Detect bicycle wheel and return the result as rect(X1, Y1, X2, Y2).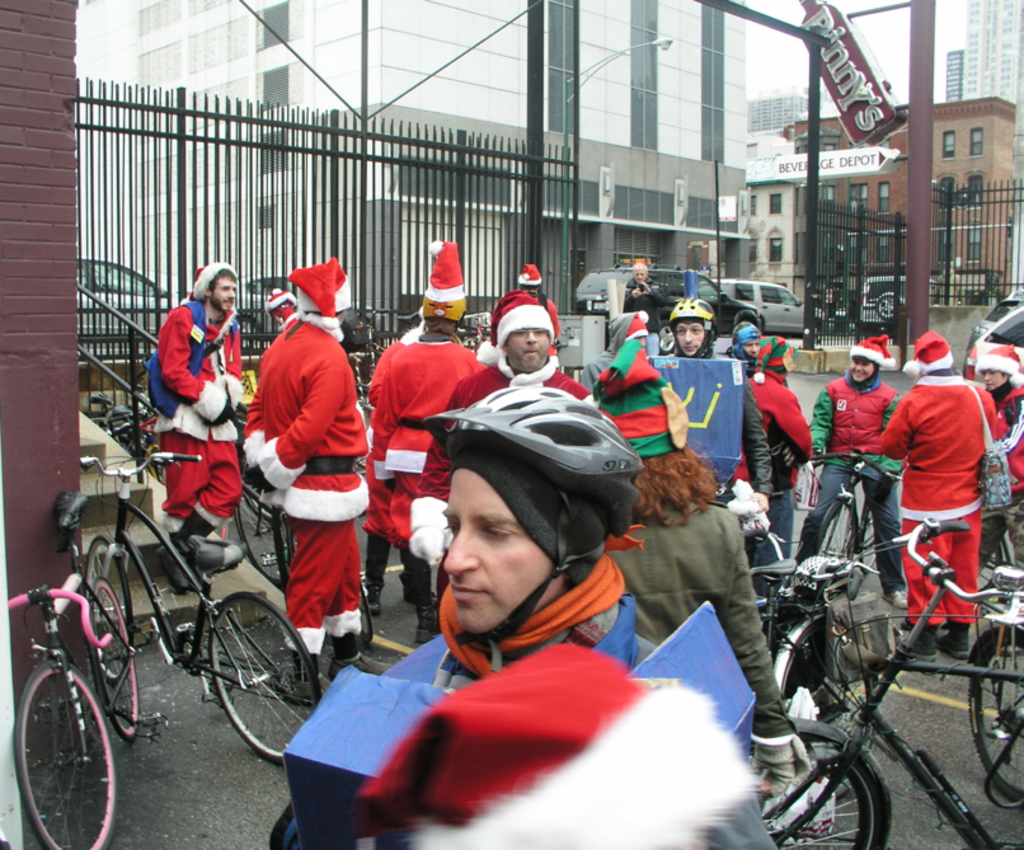
rect(178, 584, 292, 762).
